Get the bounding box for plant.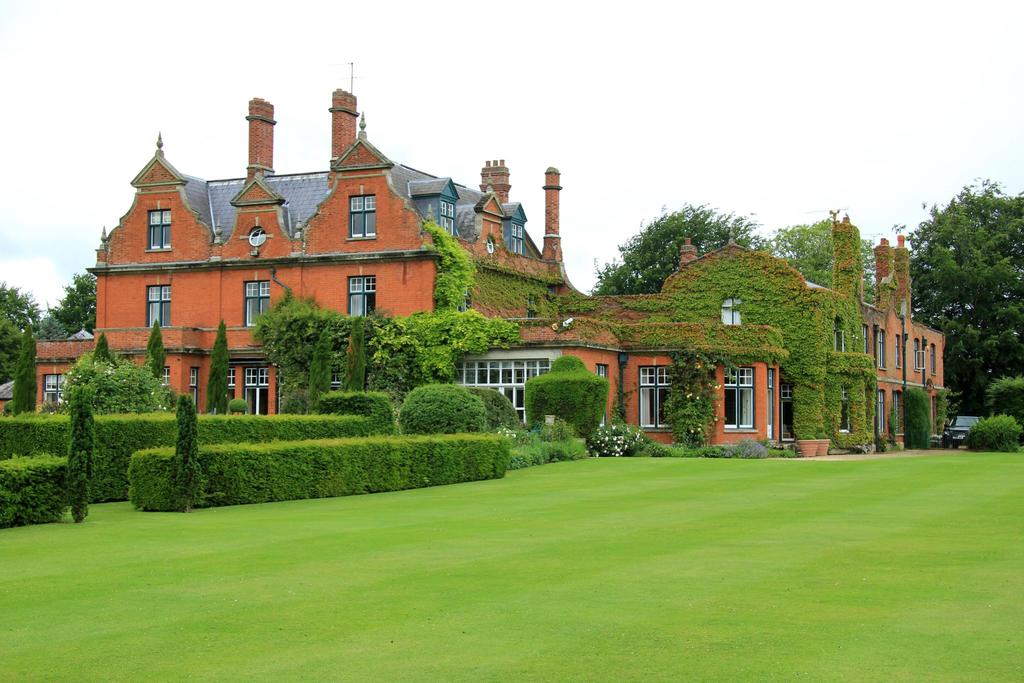
pyautogui.locateOnScreen(979, 377, 1023, 425).
